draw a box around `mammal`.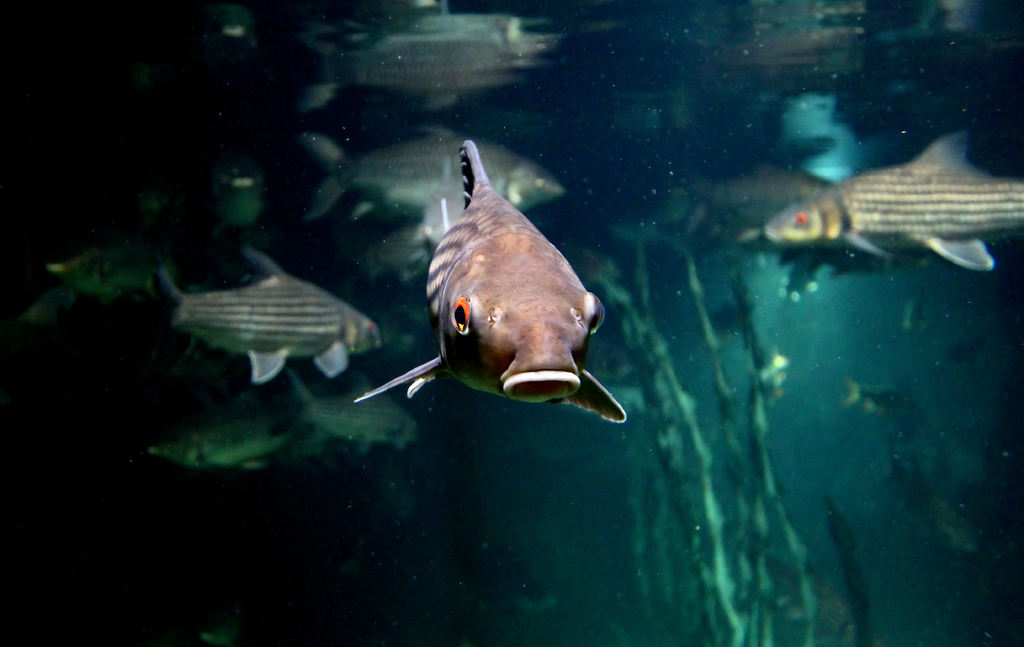
select_region(411, 145, 618, 398).
